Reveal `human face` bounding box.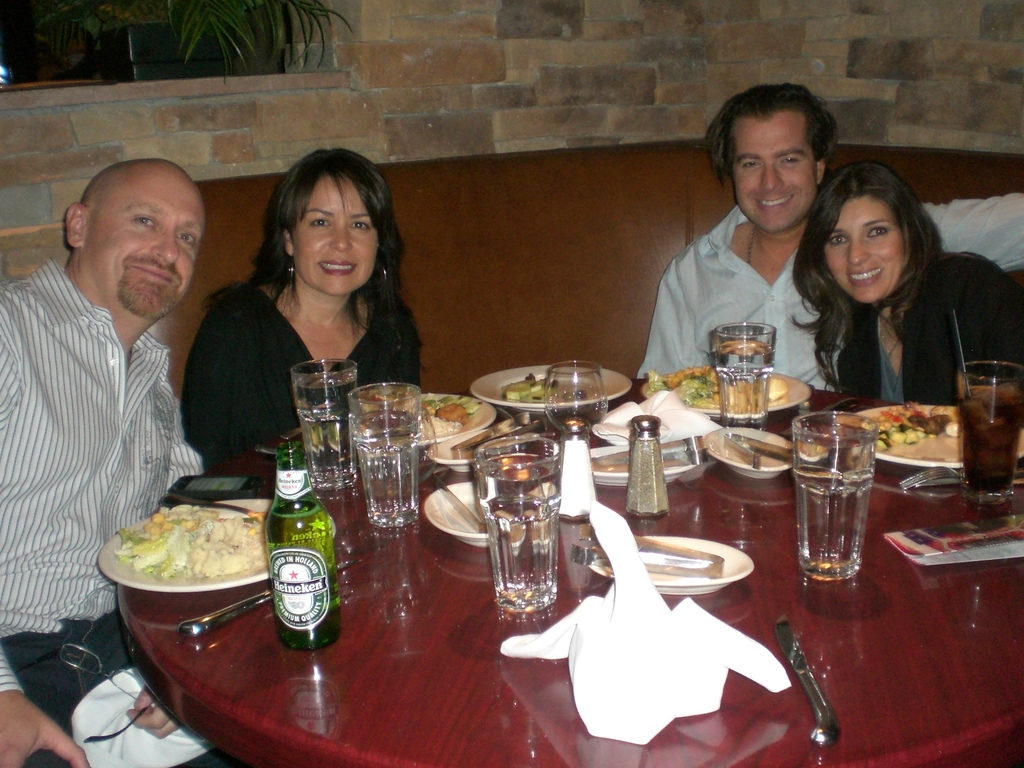
Revealed: (85,164,204,311).
